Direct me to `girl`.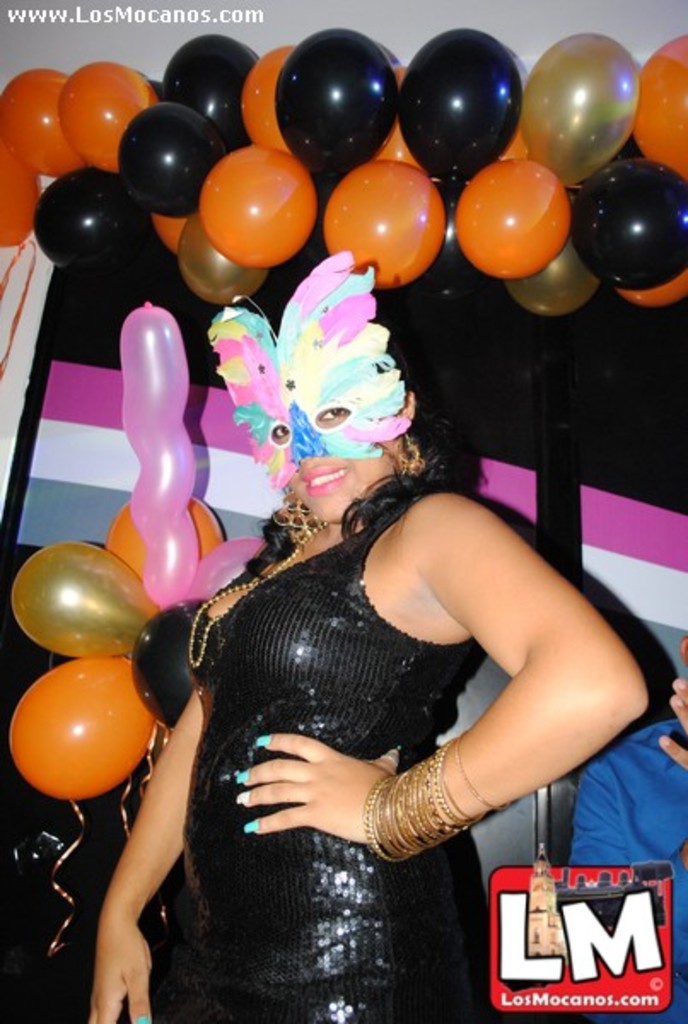
Direction: 84, 261, 649, 1022.
